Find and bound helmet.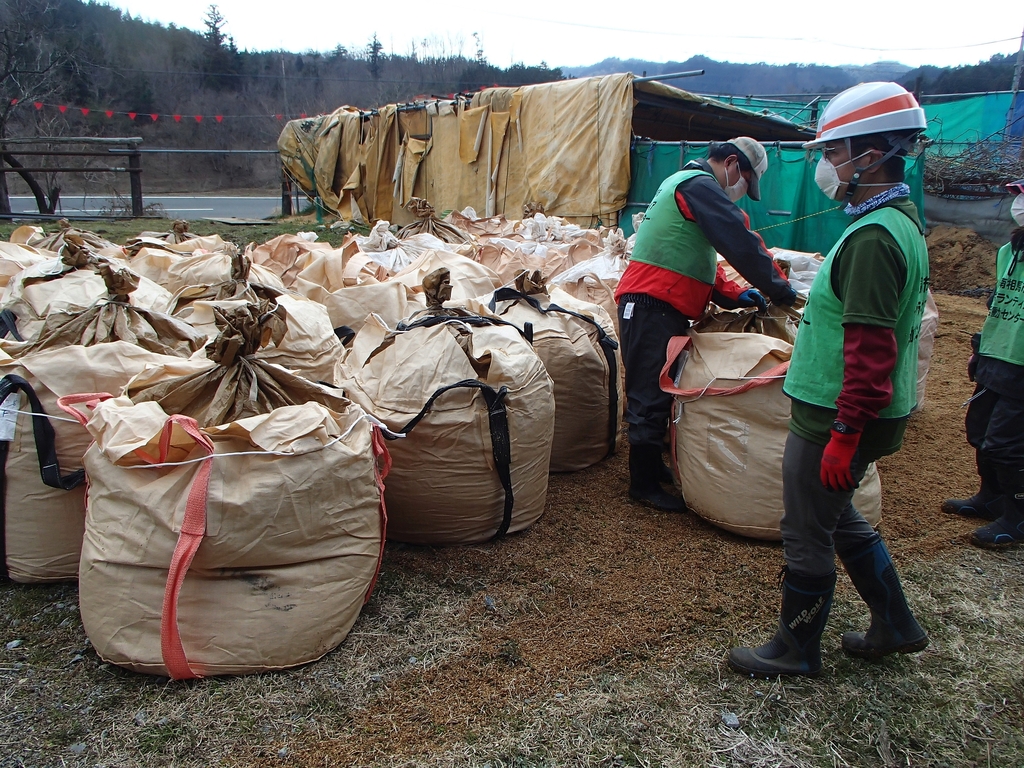
Bound: 806,82,931,202.
